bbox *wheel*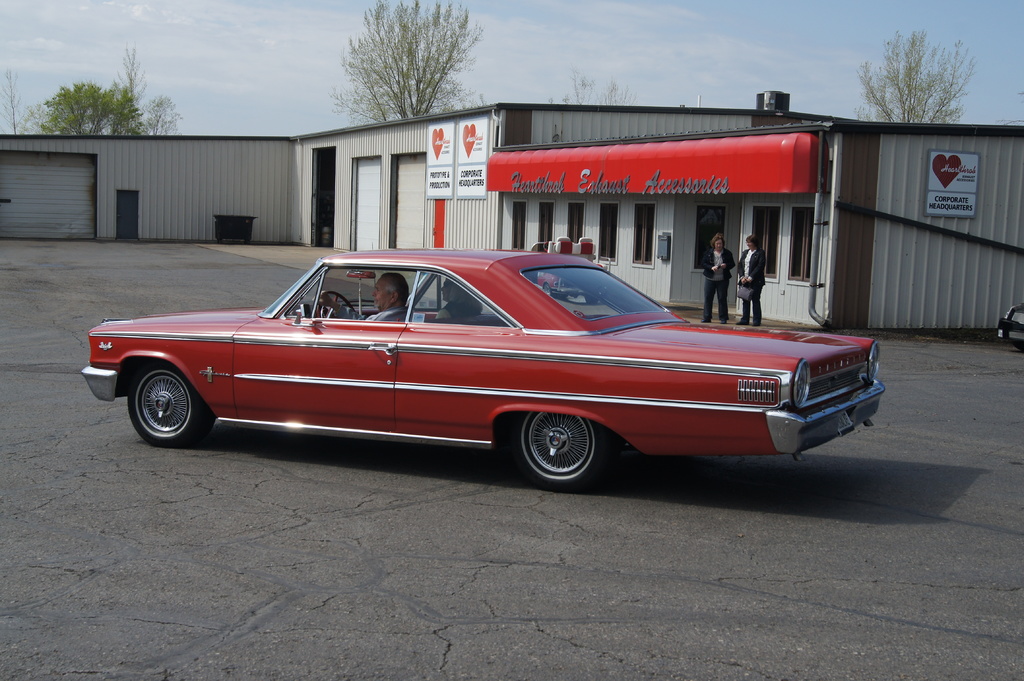
<box>315,290,358,320</box>
